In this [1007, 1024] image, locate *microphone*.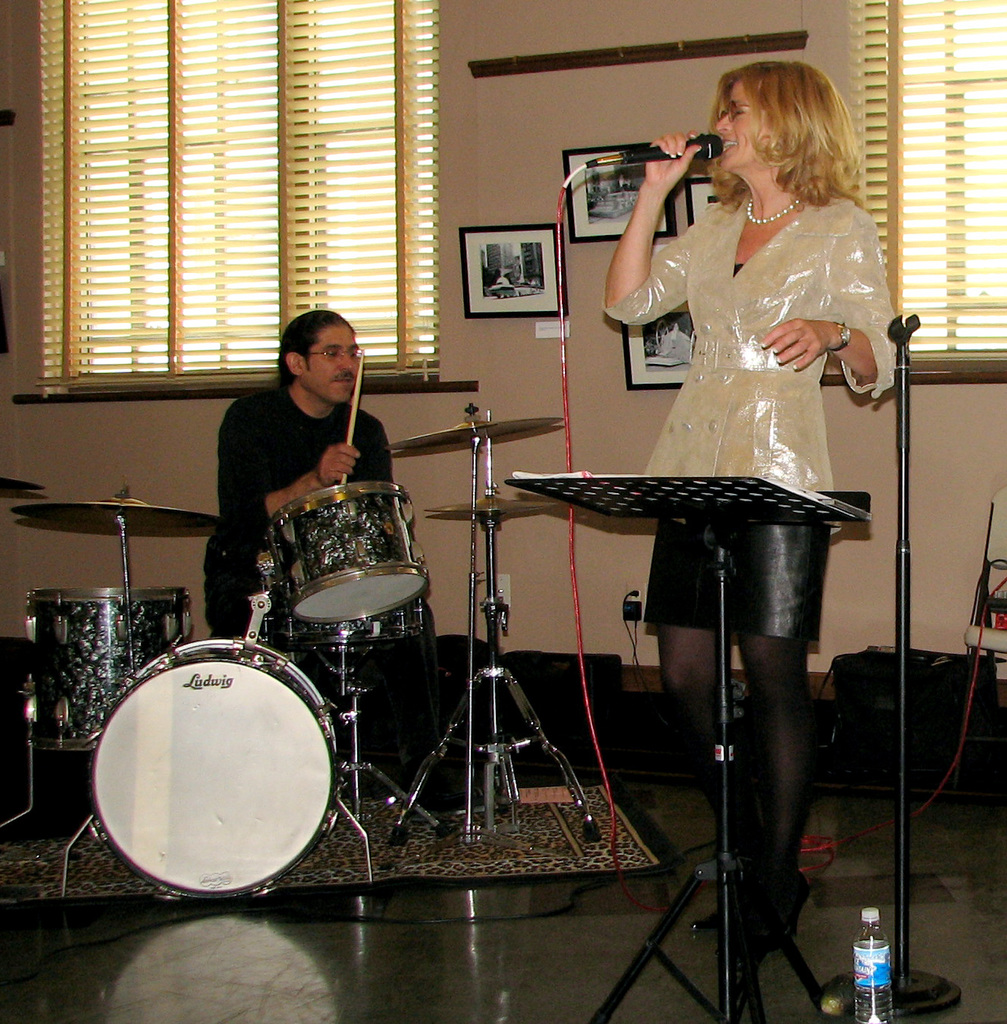
Bounding box: (left=620, top=133, right=720, bottom=168).
